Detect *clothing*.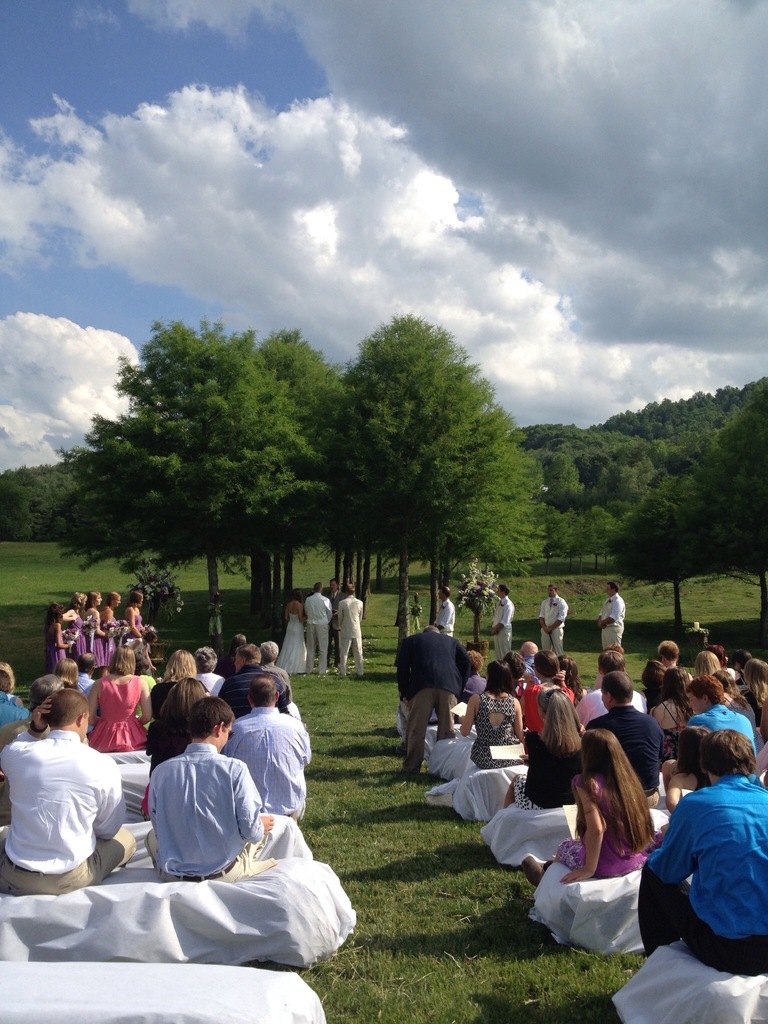
Detected at [337, 591, 367, 662].
